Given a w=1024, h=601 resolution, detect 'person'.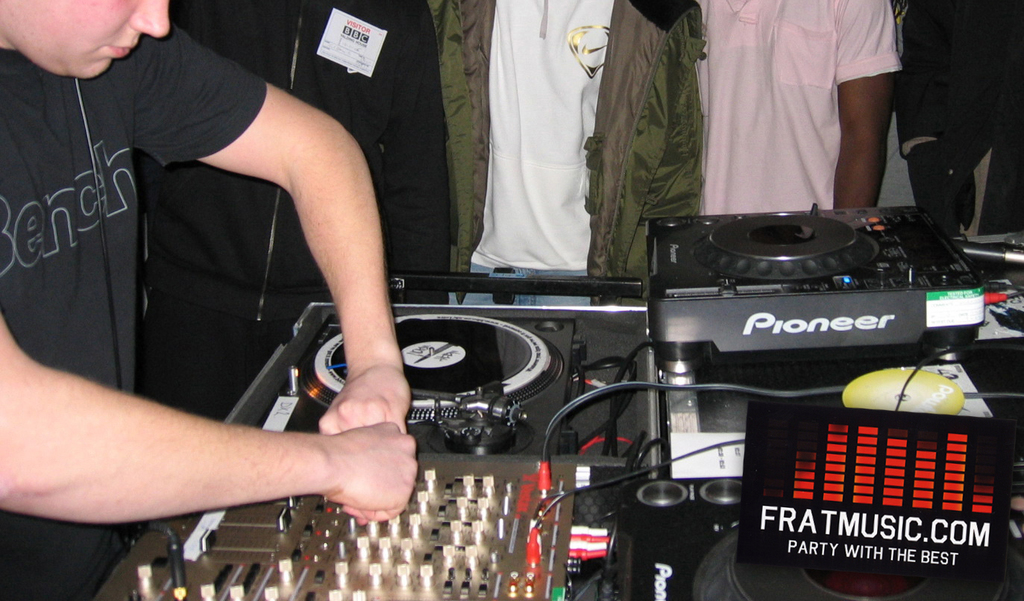
(x1=667, y1=4, x2=935, y2=239).
